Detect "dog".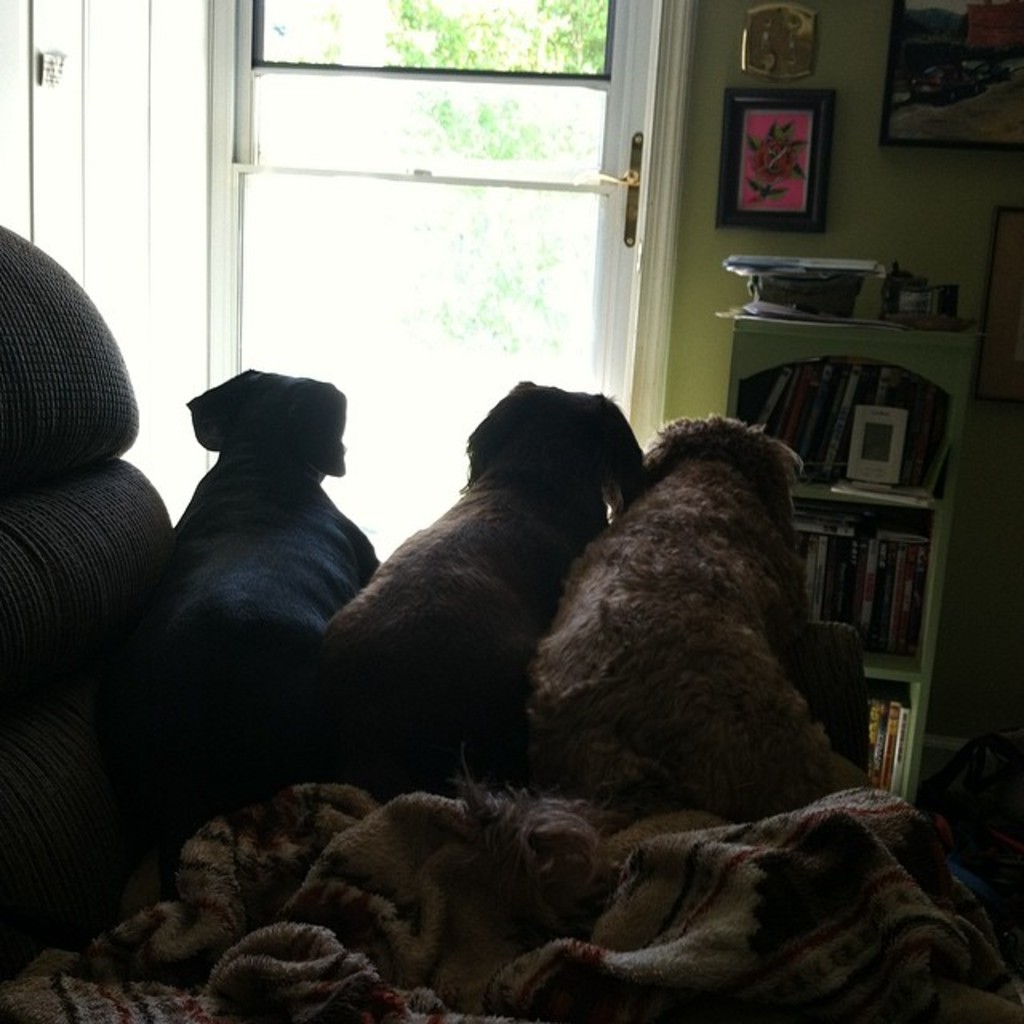
Detected at 528,410,872,827.
